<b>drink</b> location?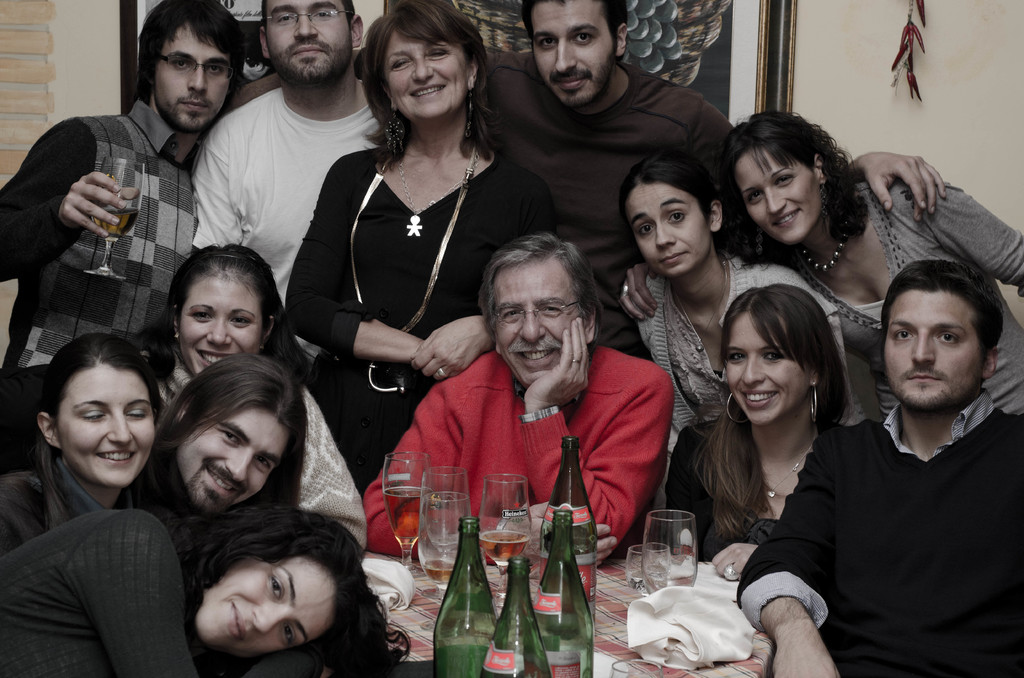
l=480, t=527, r=529, b=565
